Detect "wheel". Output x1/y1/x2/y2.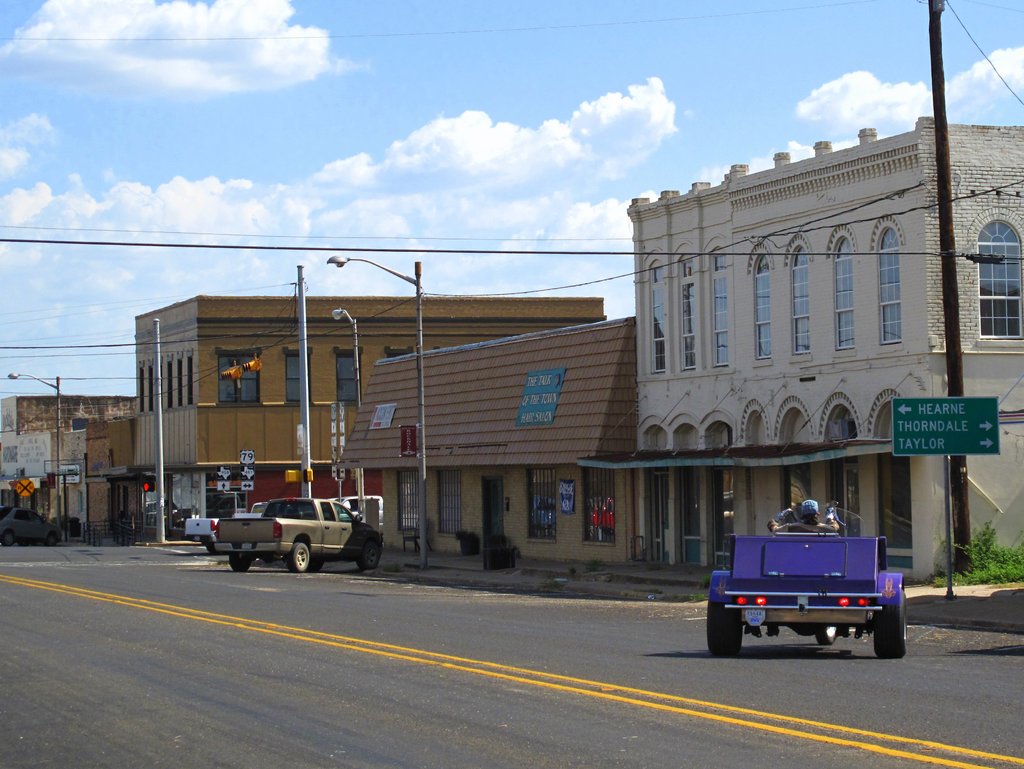
288/542/310/571.
